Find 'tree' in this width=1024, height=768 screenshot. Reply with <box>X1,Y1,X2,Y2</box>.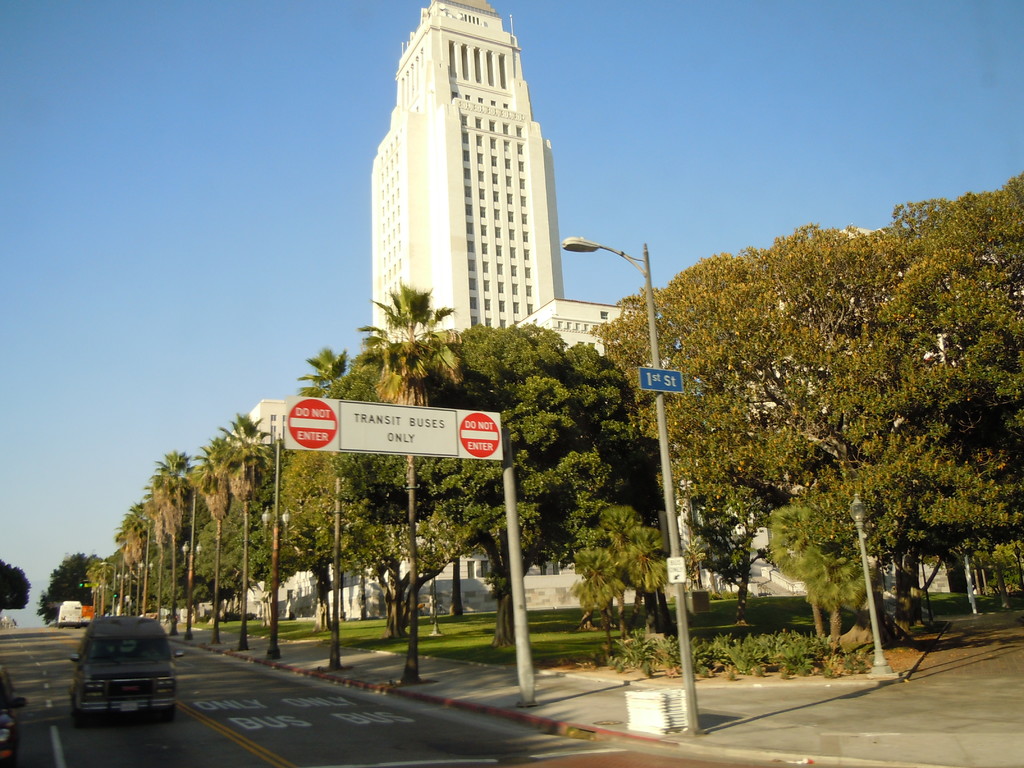
<box>295,346,361,675</box>.
